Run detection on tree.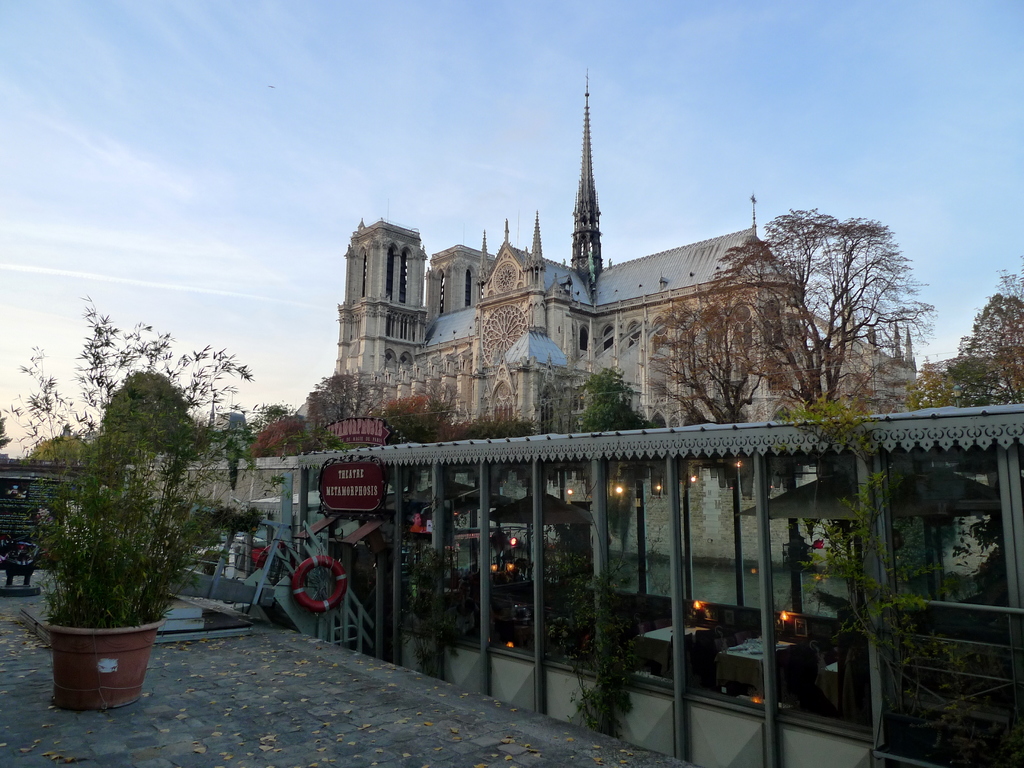
Result: pyautogui.locateOnScreen(574, 363, 644, 428).
